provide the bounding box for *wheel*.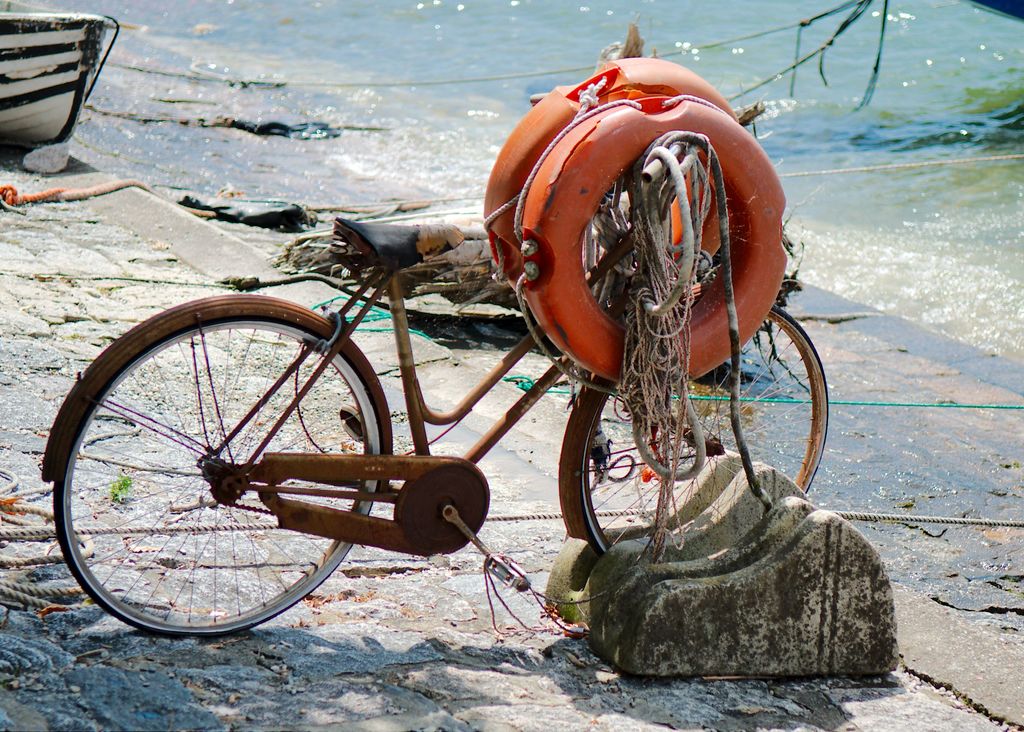
<bbox>556, 303, 829, 560</bbox>.
